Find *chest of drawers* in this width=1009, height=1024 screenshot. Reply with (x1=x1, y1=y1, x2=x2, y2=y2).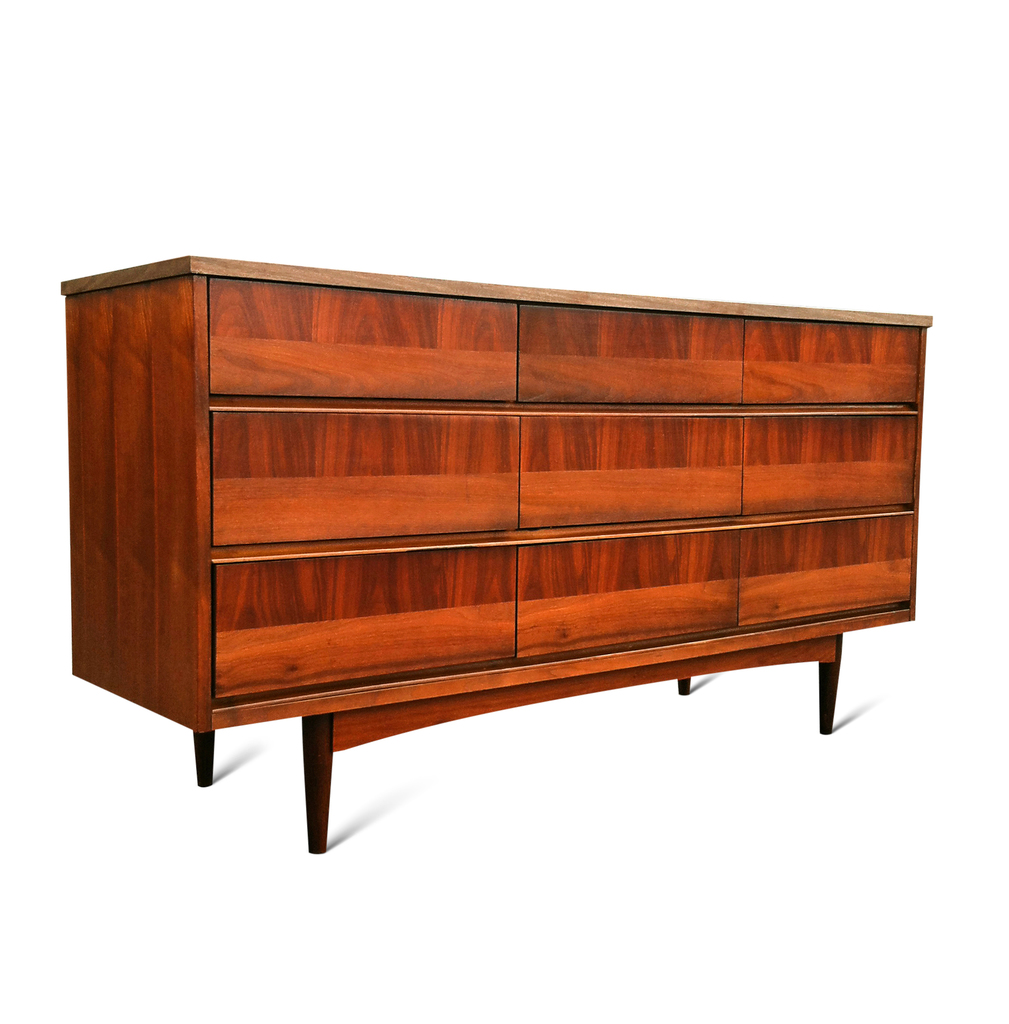
(x1=61, y1=253, x2=939, y2=855).
